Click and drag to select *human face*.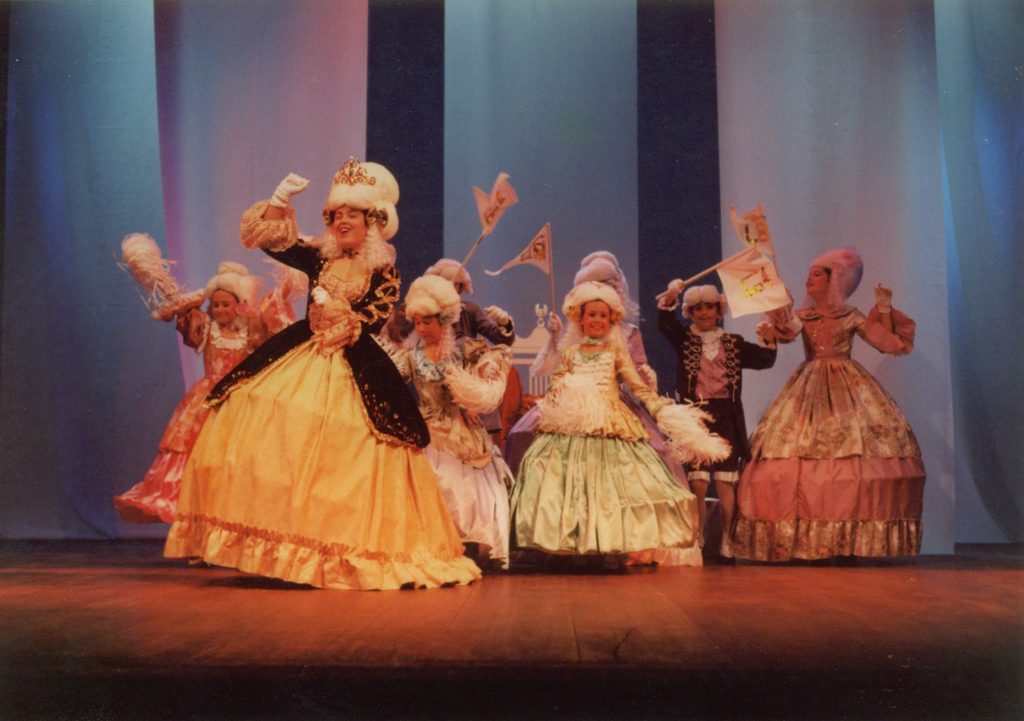
Selection: (left=419, top=318, right=436, bottom=339).
